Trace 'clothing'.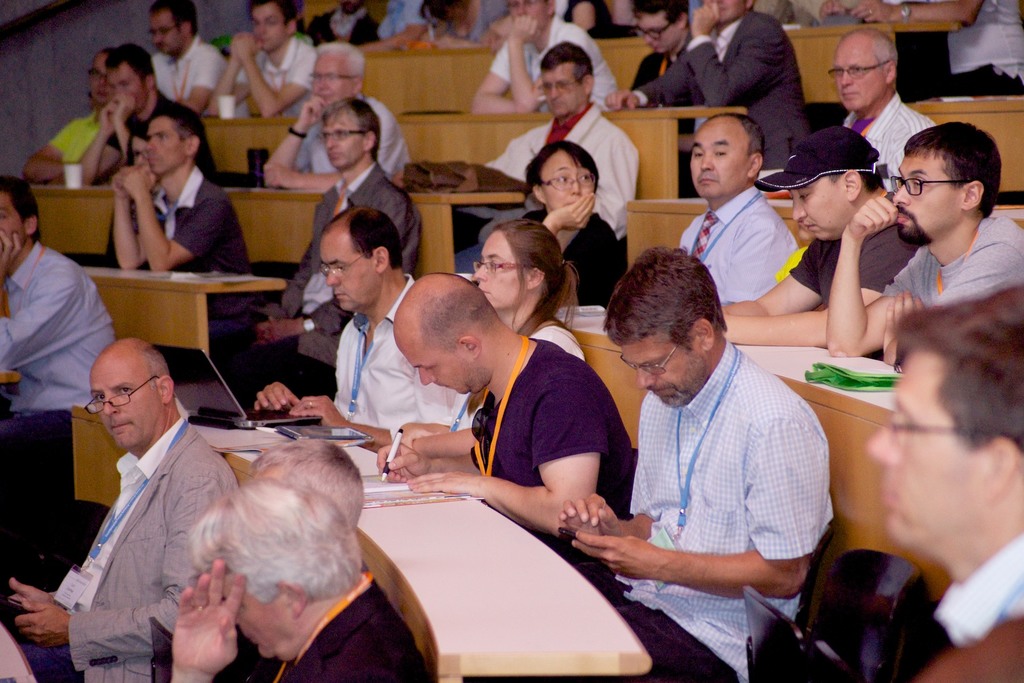
Traced to region(845, 92, 936, 192).
